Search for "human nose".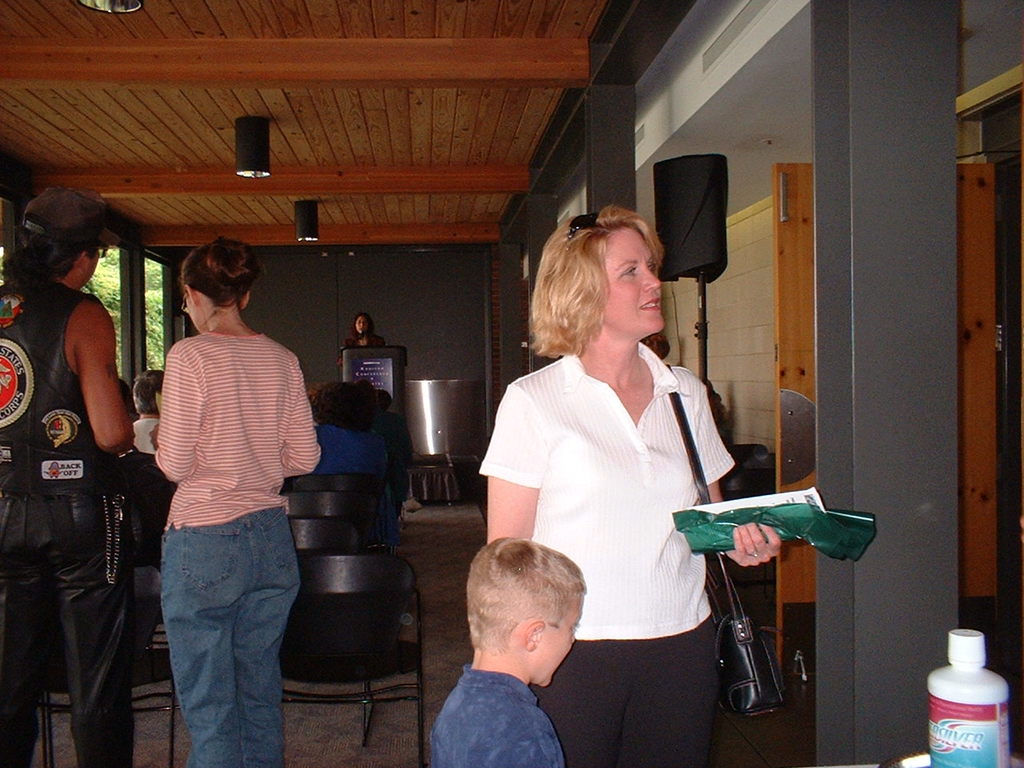
Found at [left=646, top=266, right=662, bottom=297].
